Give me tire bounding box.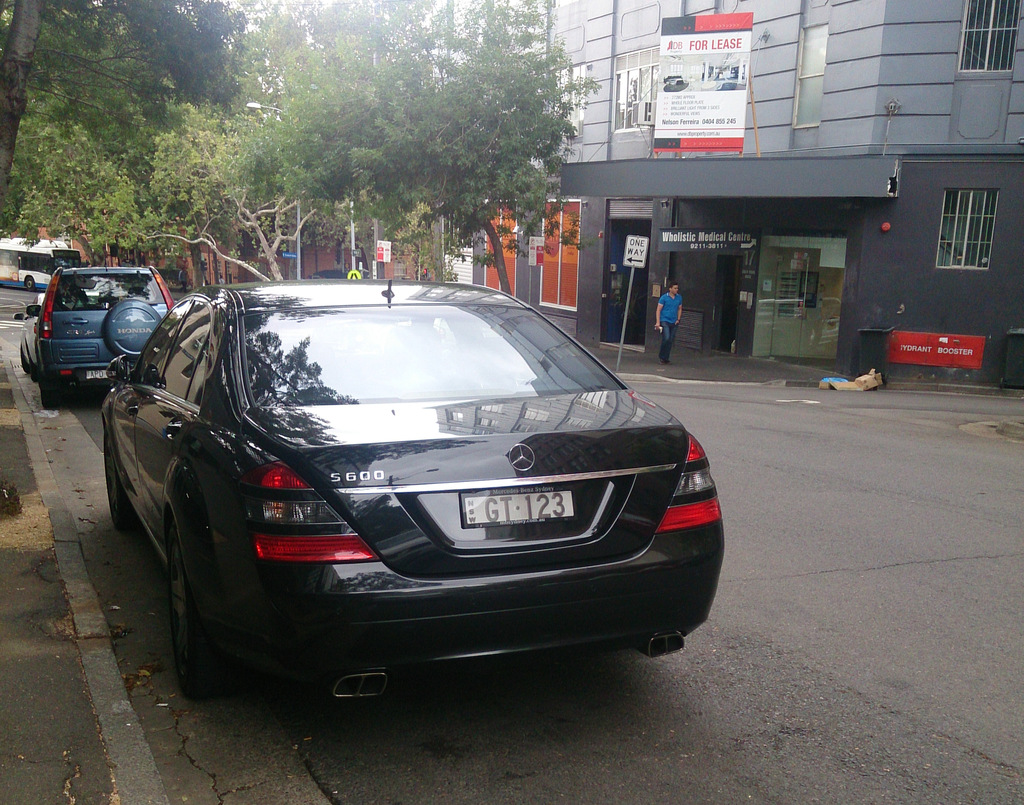
crop(108, 299, 161, 360).
